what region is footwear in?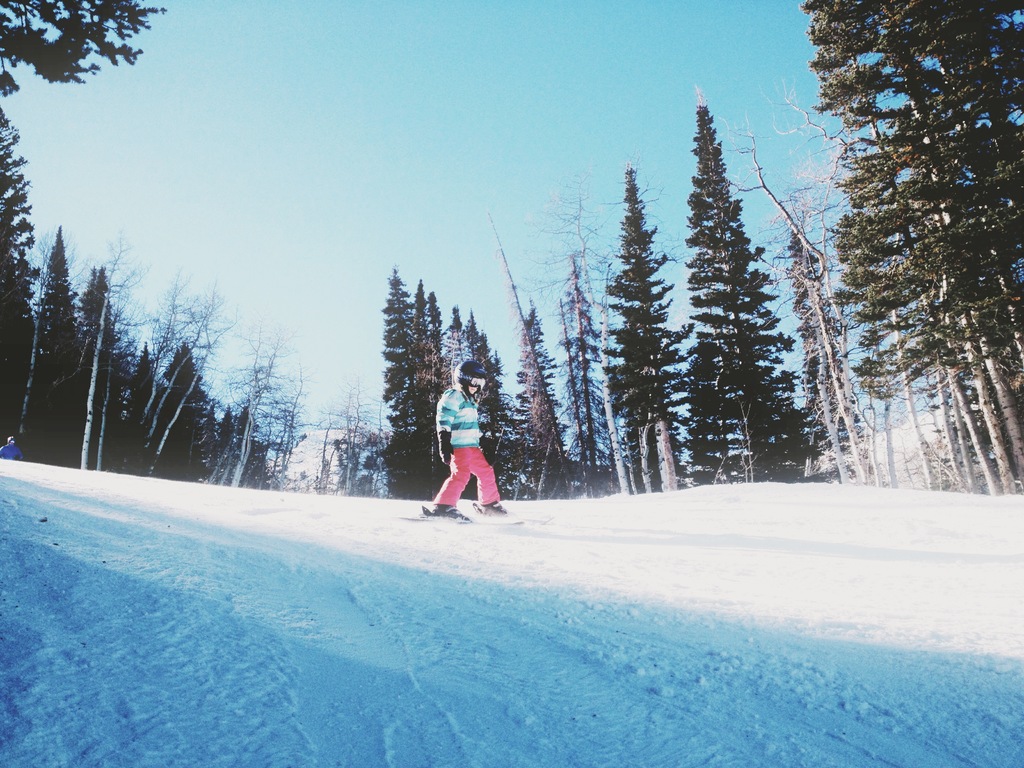
[x1=481, y1=500, x2=502, y2=507].
